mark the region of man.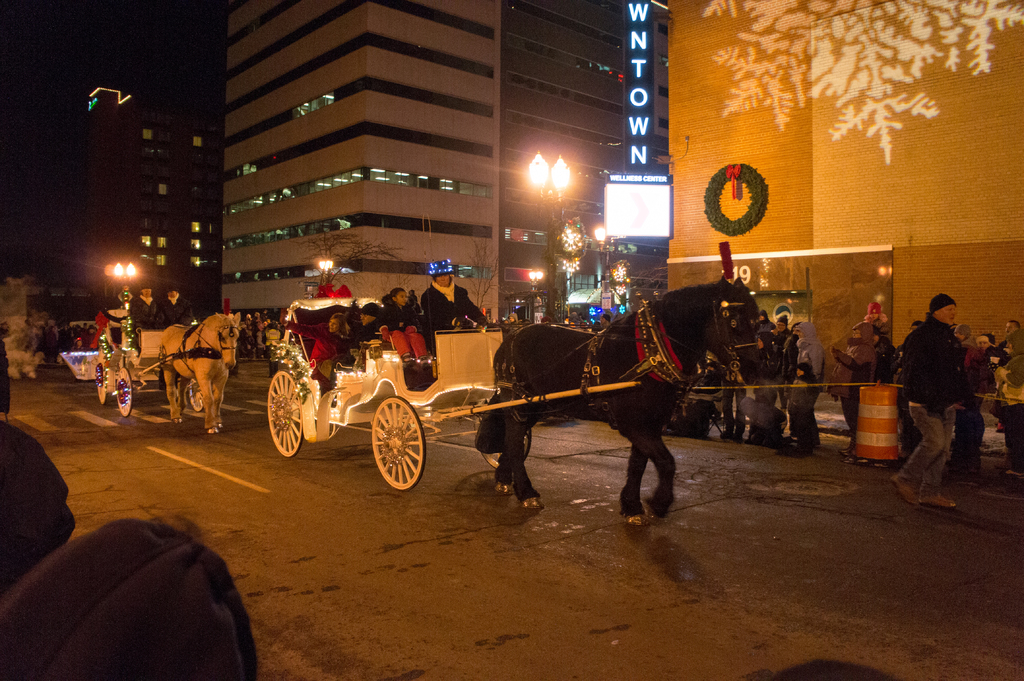
Region: pyautogui.locateOnScreen(126, 284, 159, 345).
